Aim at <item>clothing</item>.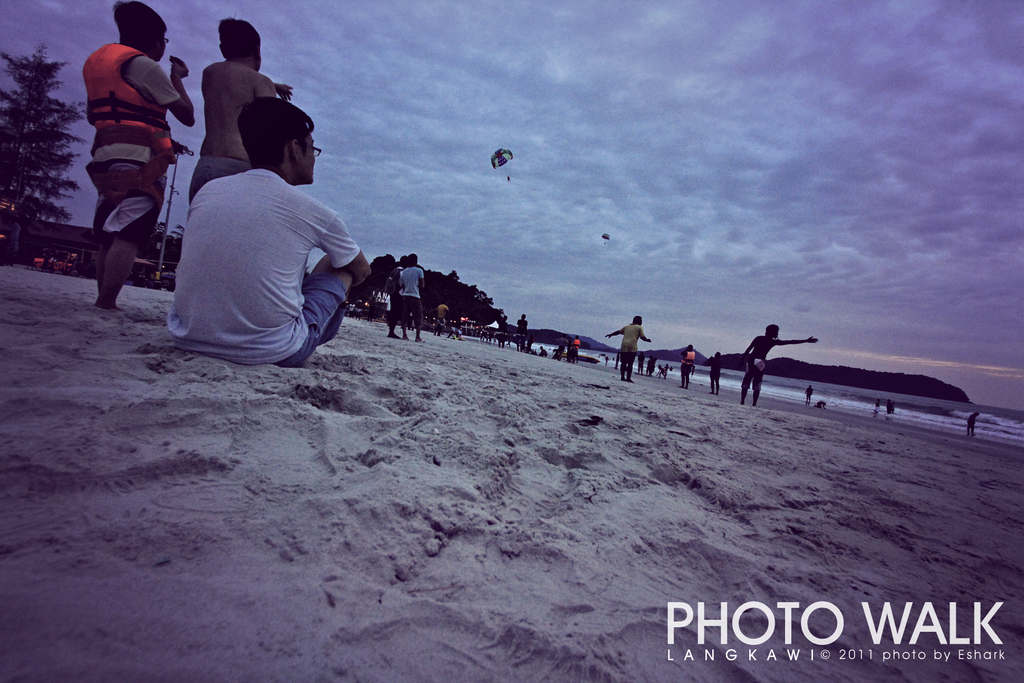
Aimed at [91,47,168,293].
